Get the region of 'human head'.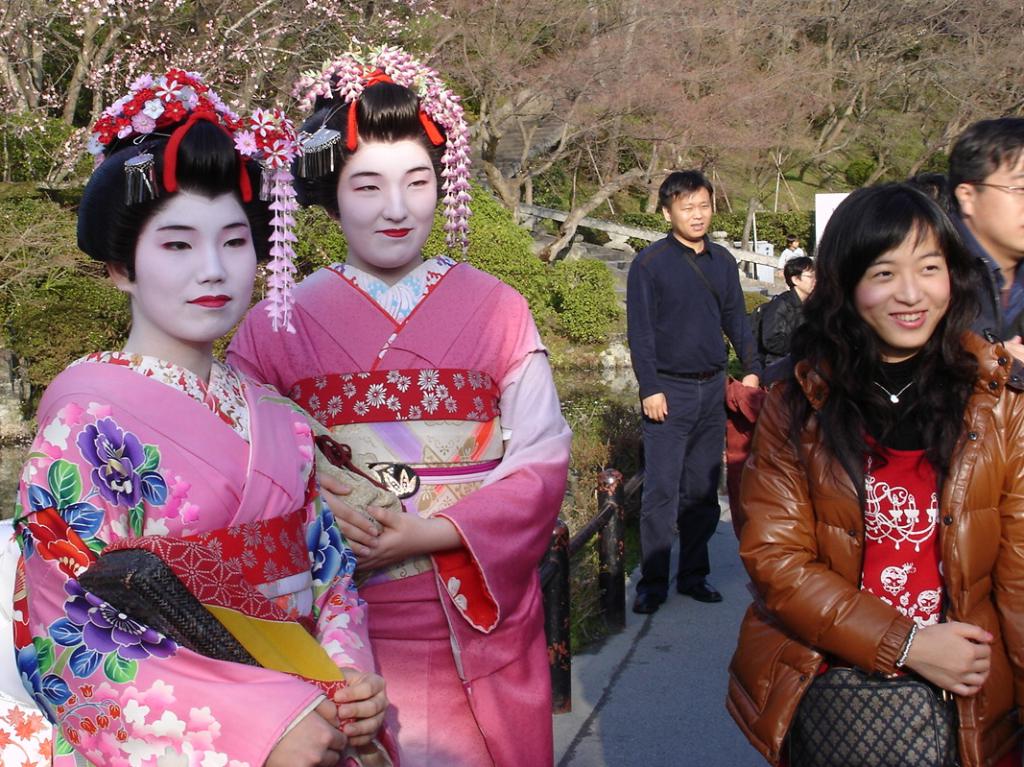
787:235:799:244.
